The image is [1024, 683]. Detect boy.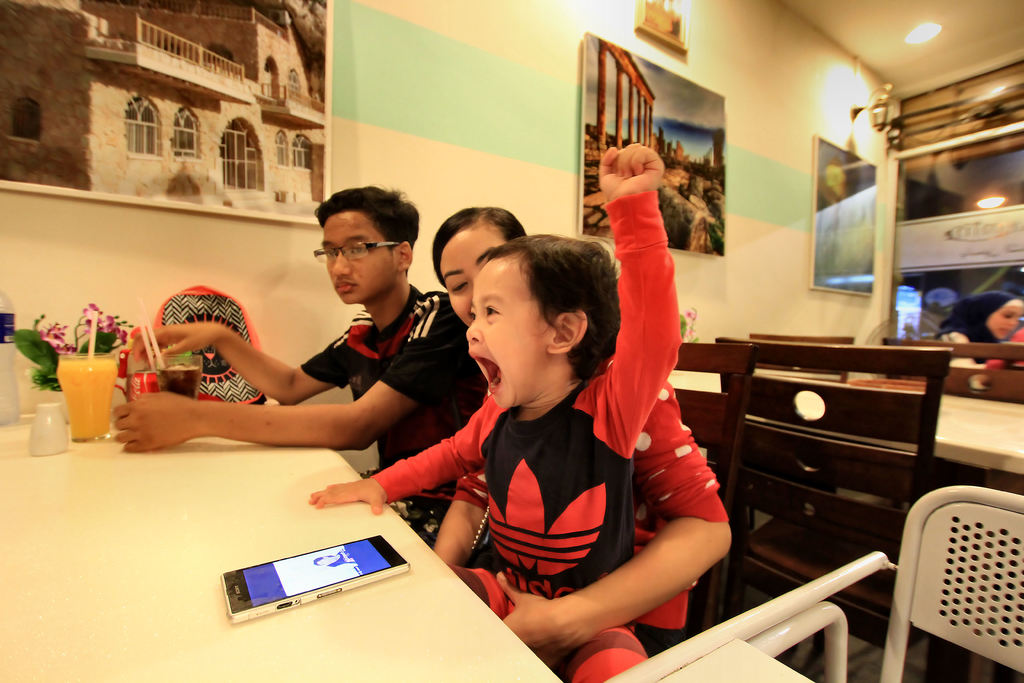
Detection: [110,193,500,550].
